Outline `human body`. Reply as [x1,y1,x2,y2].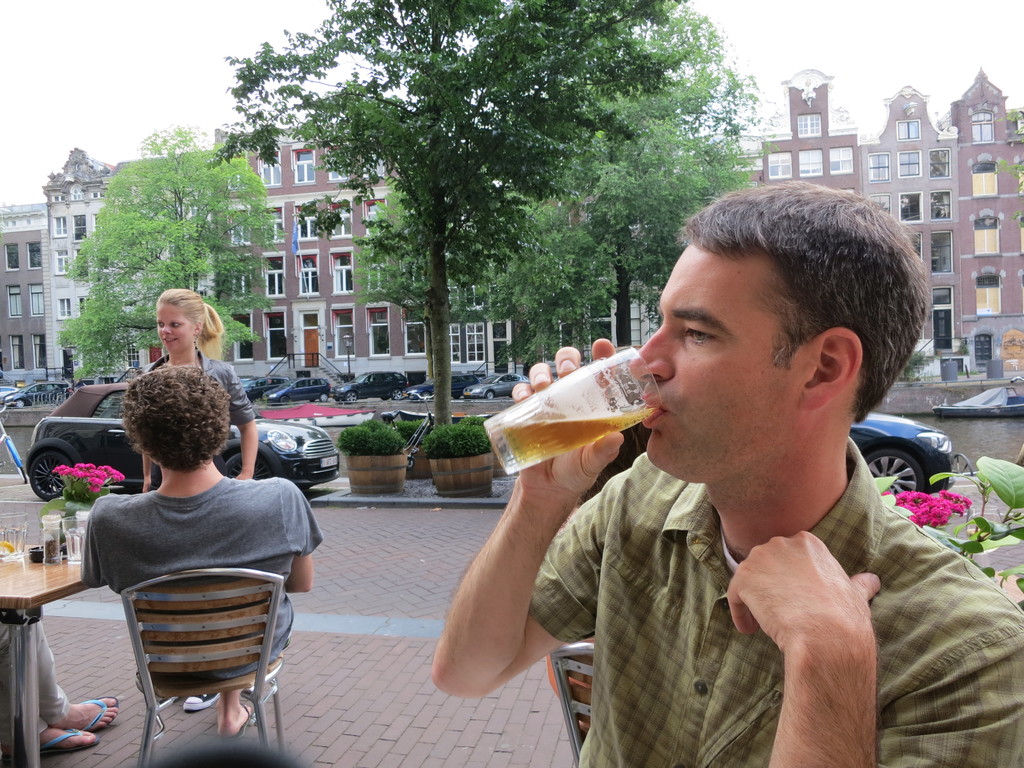
[432,339,1023,767].
